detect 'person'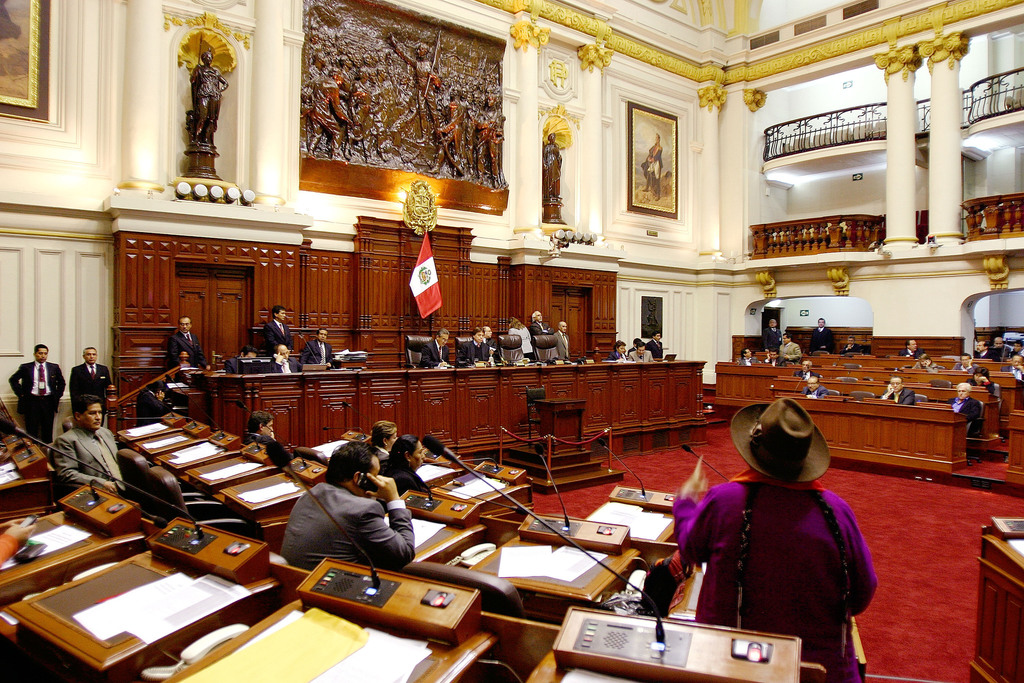
<box>774,338,796,355</box>
